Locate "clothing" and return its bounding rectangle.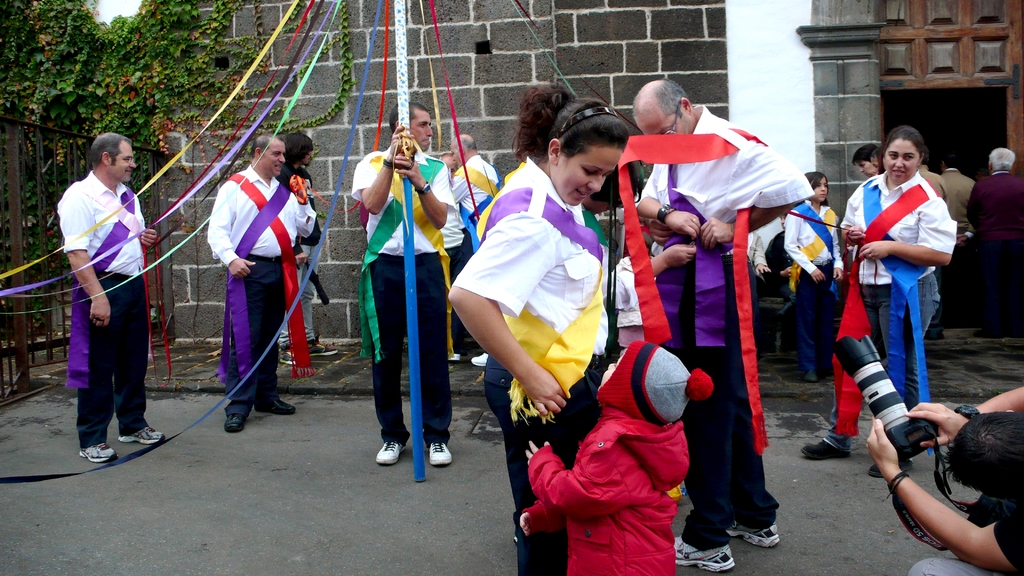
x1=199, y1=166, x2=316, y2=414.
